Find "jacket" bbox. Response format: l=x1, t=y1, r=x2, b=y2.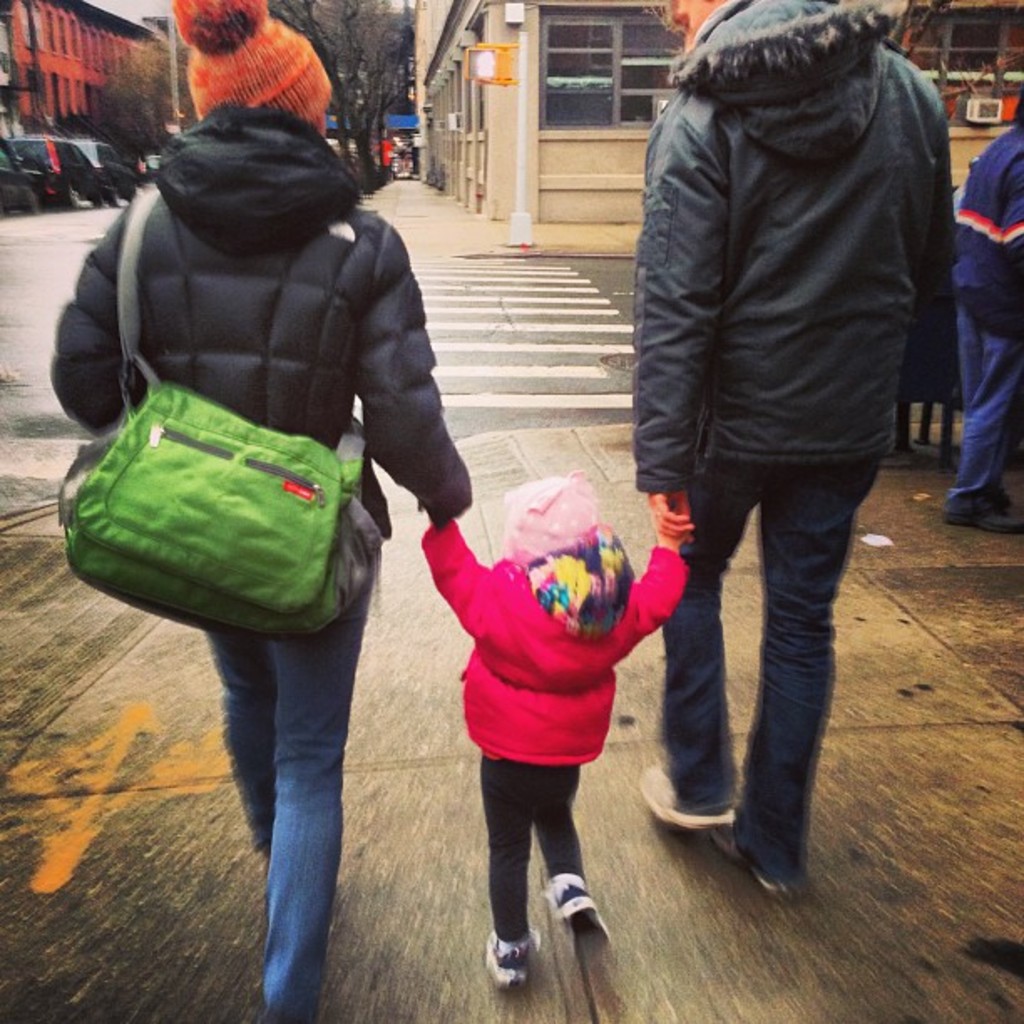
l=413, t=525, r=689, b=770.
